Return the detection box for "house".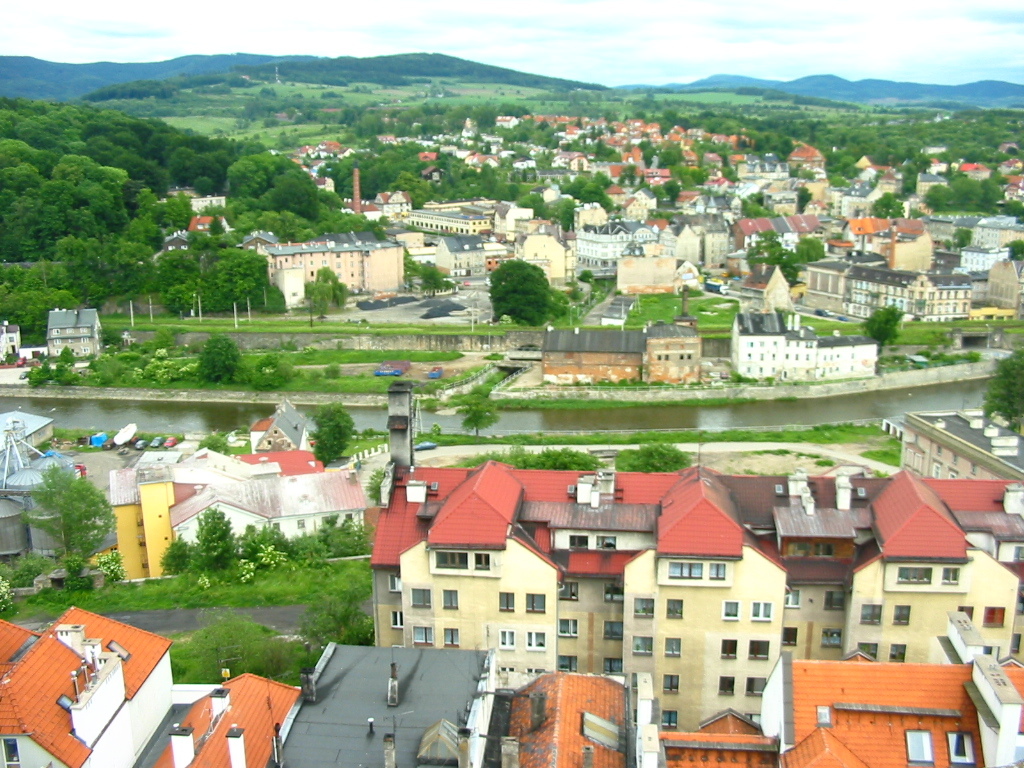
box=[669, 197, 701, 214].
